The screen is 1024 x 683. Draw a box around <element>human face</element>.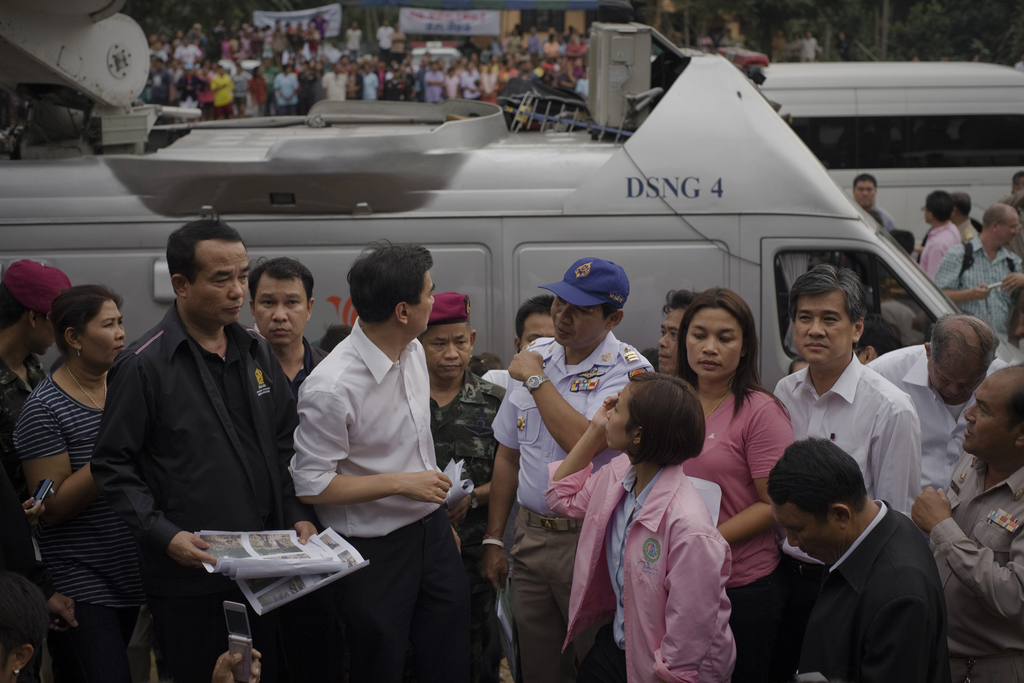
657 308 685 377.
